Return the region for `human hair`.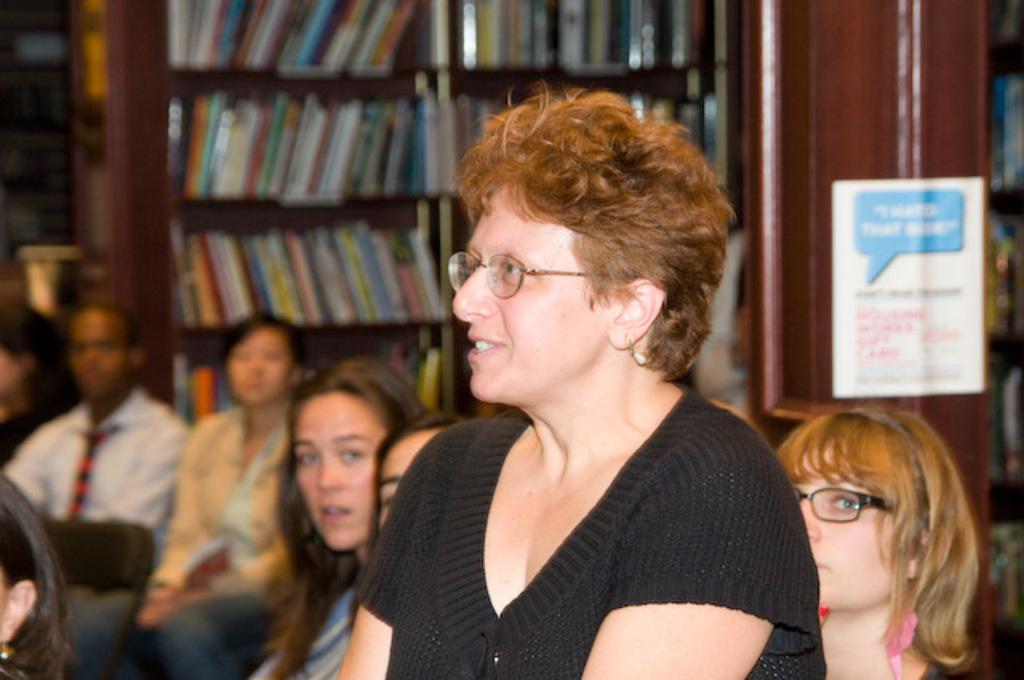
locate(94, 302, 146, 368).
